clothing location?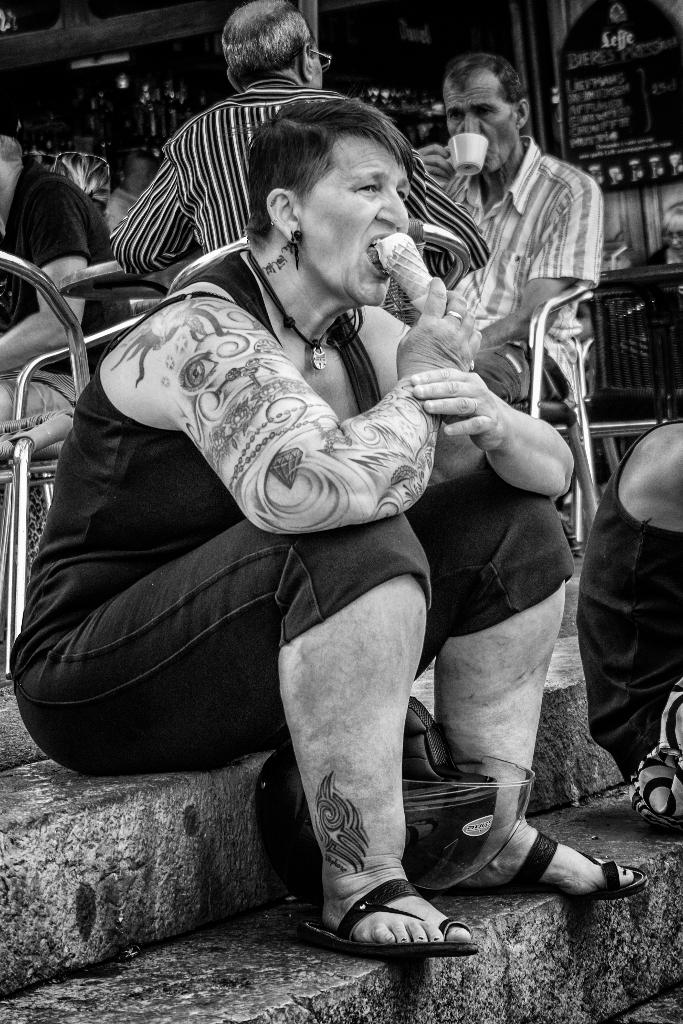
select_region(117, 75, 490, 311)
